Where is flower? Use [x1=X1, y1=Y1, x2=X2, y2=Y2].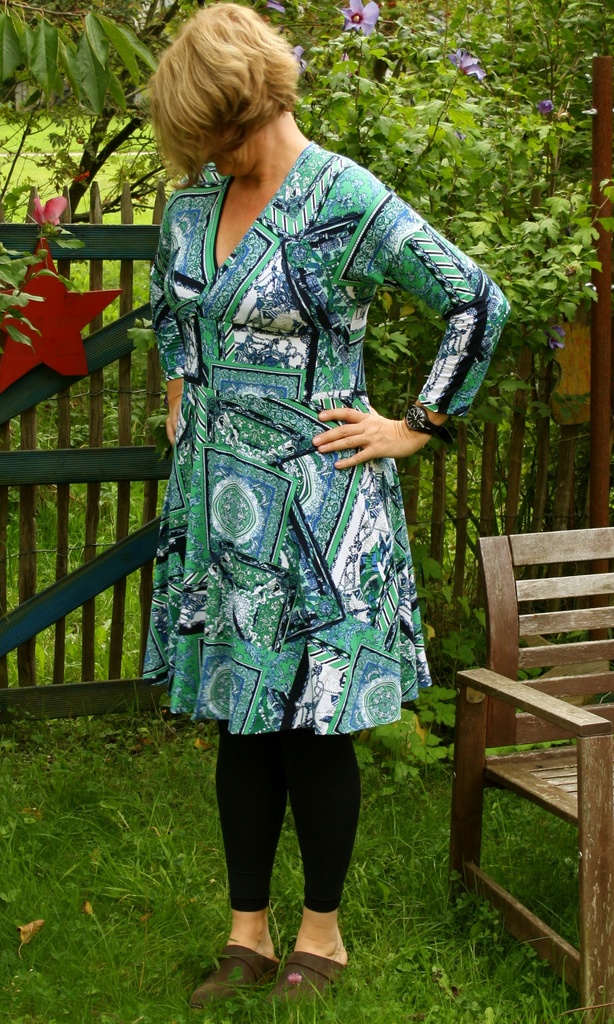
[x1=296, y1=43, x2=307, y2=67].
